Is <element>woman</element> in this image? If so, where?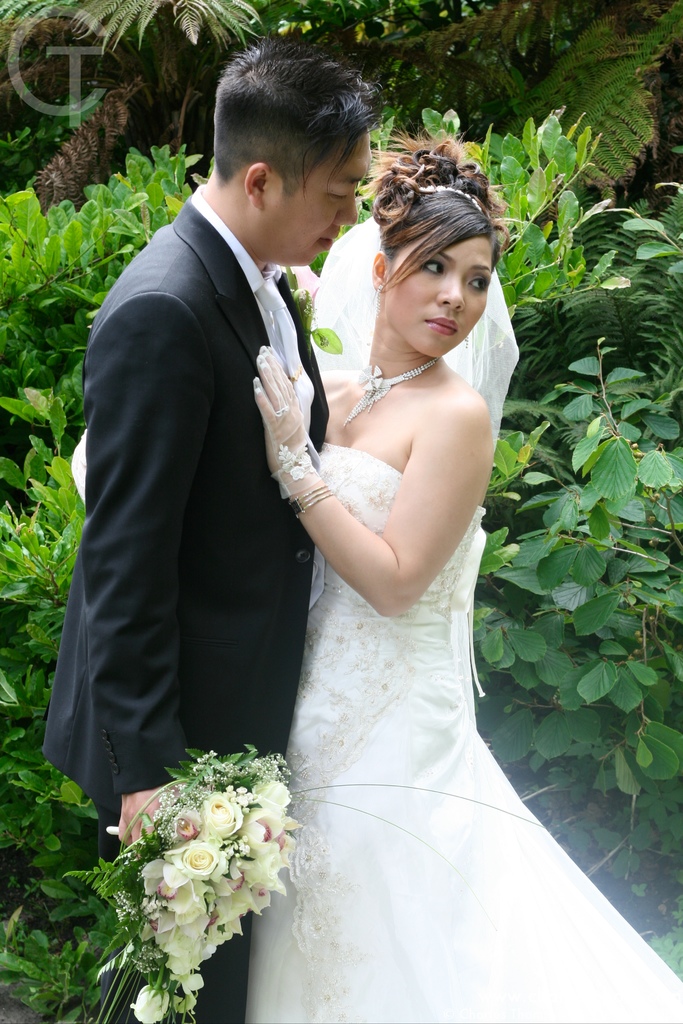
Yes, at region(69, 129, 682, 1023).
